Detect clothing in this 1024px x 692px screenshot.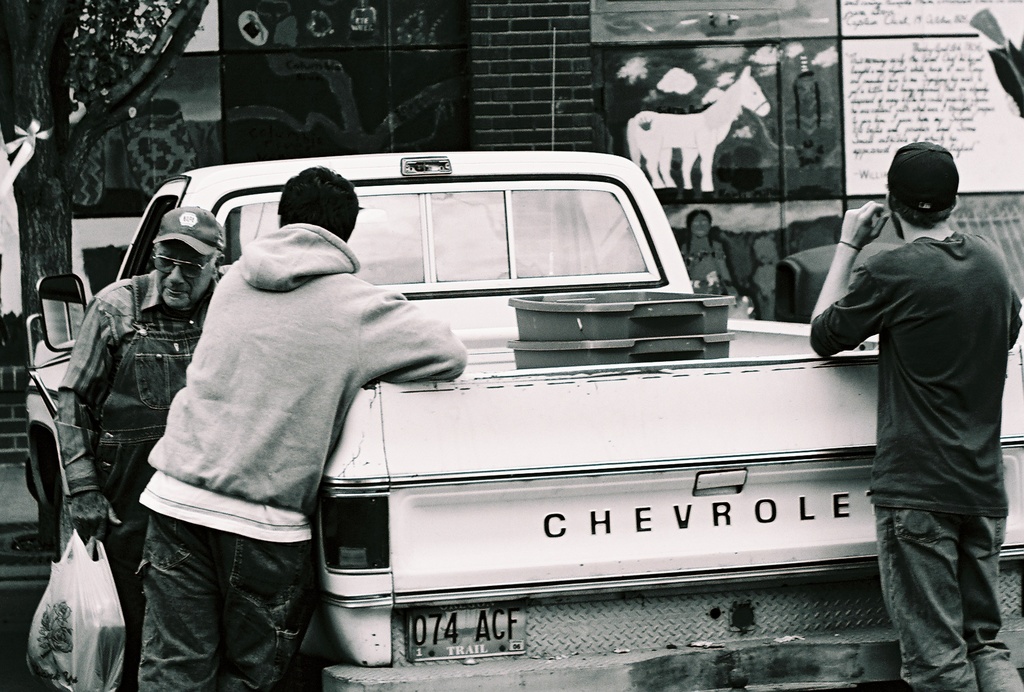
Detection: detection(172, 210, 462, 691).
